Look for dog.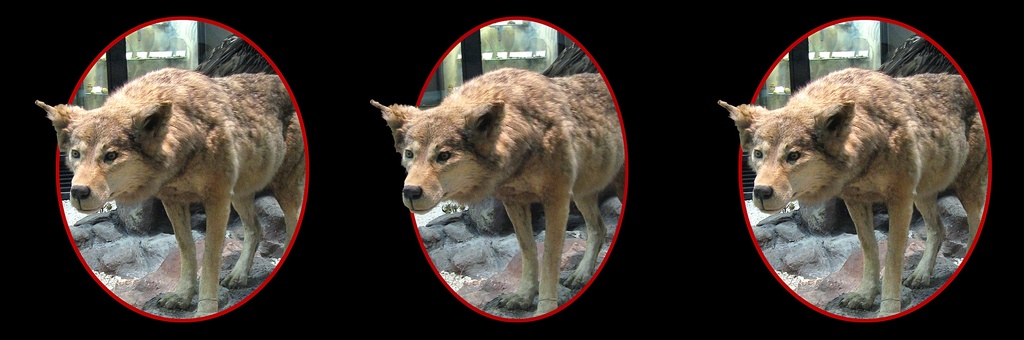
Found: [x1=369, y1=69, x2=622, y2=317].
